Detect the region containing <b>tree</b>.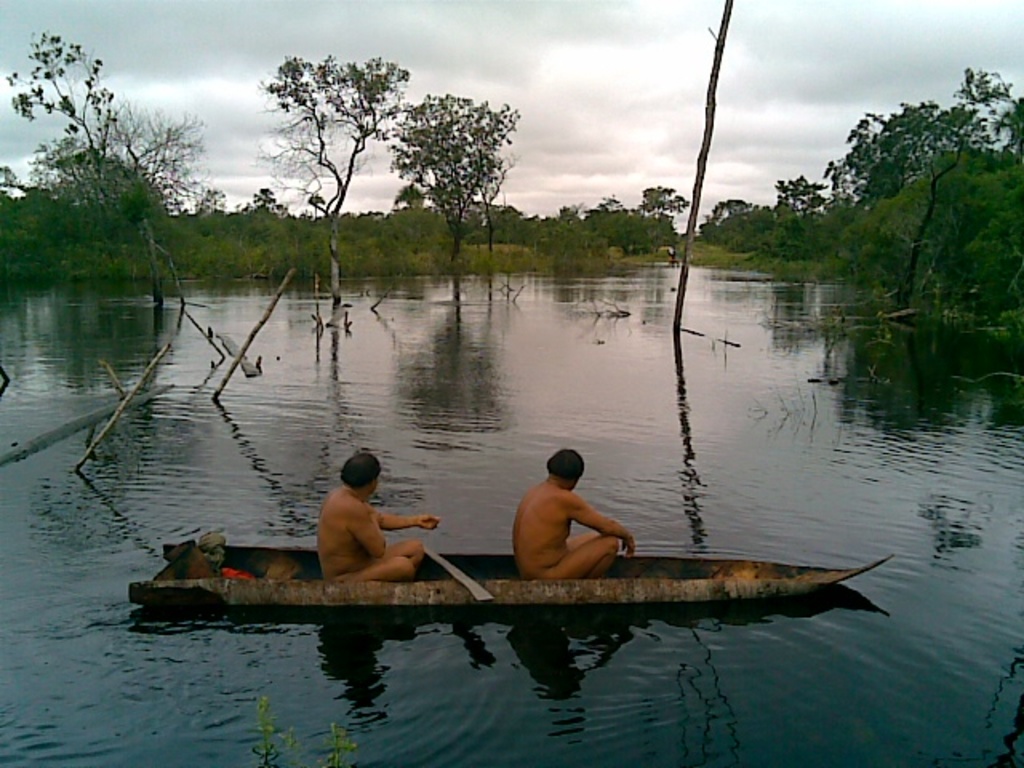
<bbox>381, 75, 523, 261</bbox>.
